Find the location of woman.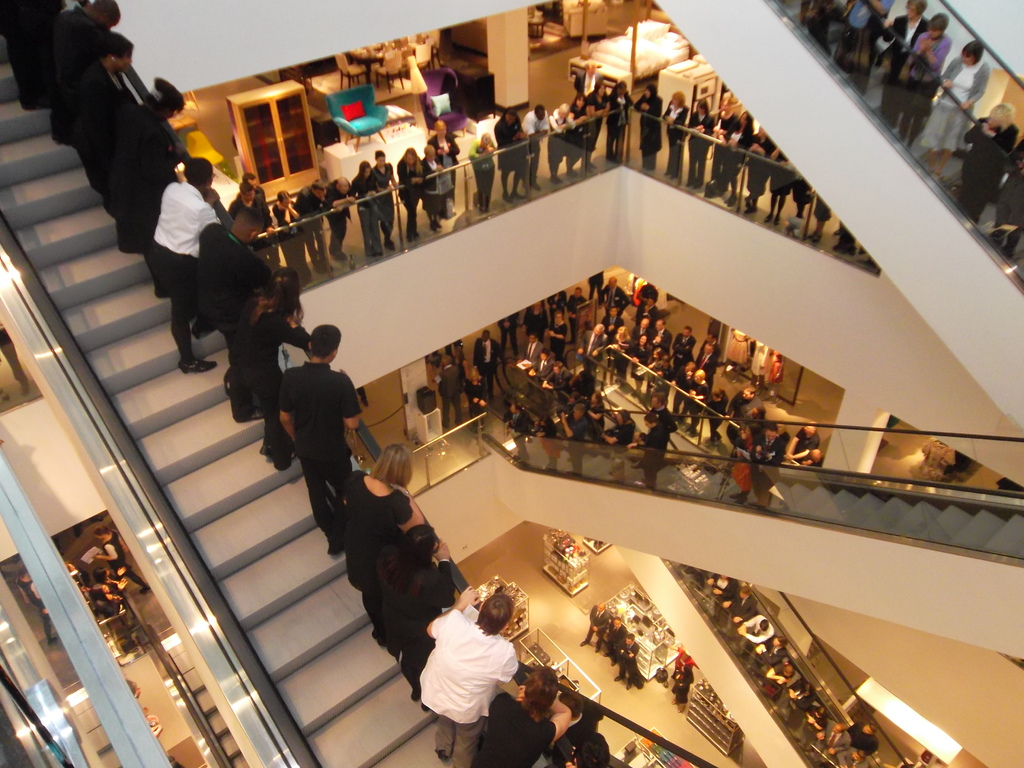
Location: bbox=(936, 42, 992, 172).
